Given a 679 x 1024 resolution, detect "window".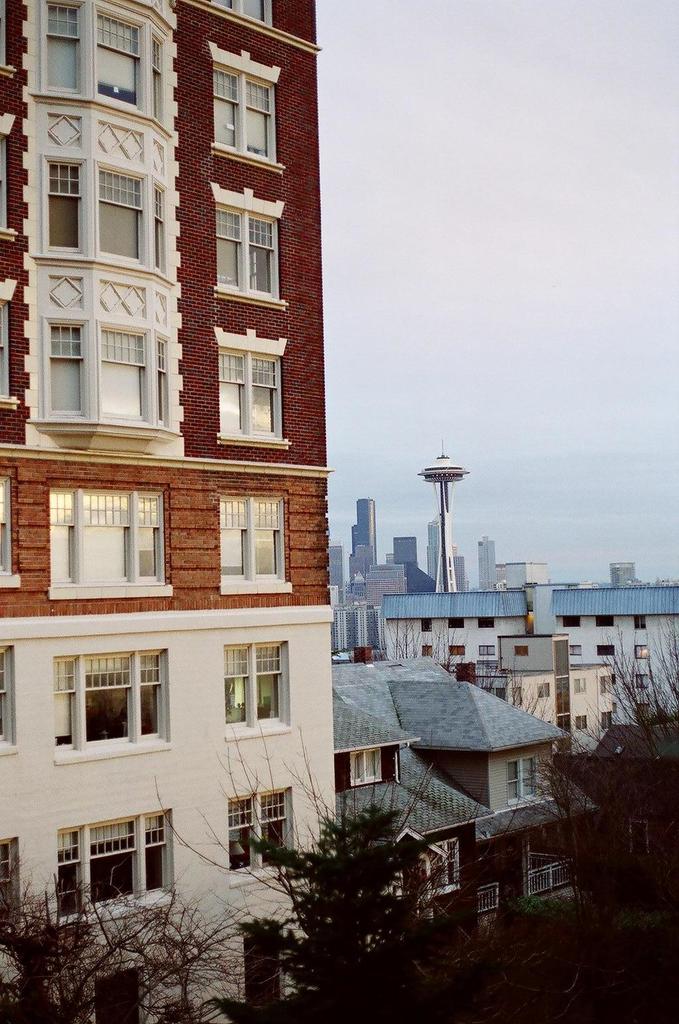
(340,743,398,791).
